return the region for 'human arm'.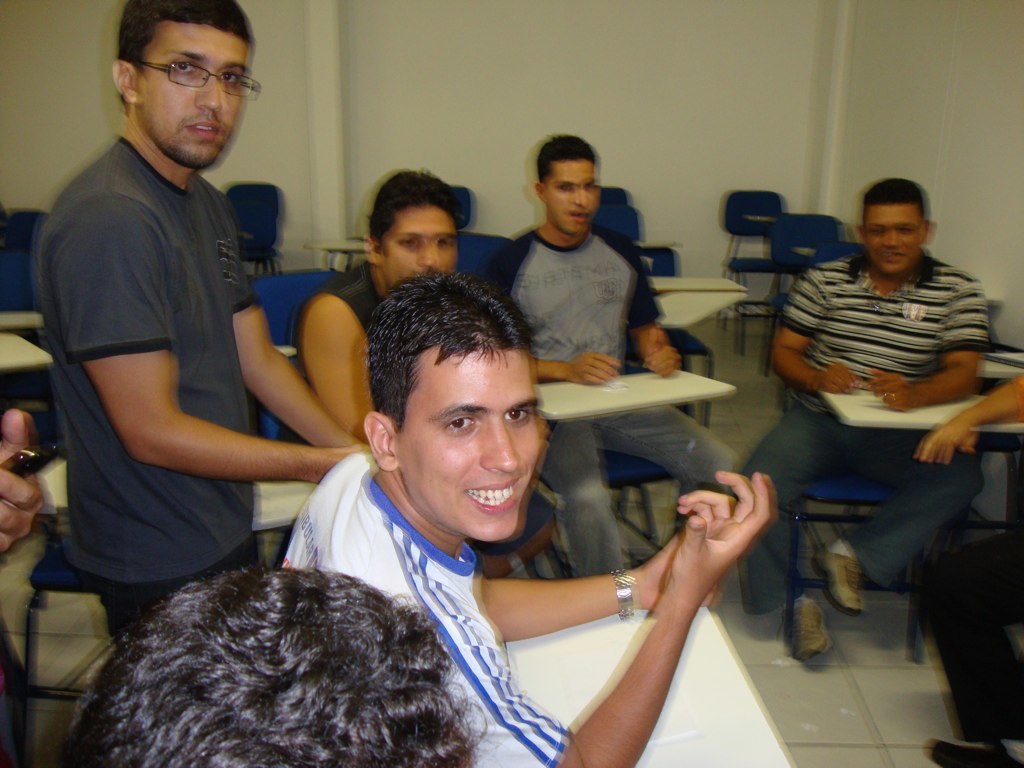
<region>0, 397, 48, 552</region>.
